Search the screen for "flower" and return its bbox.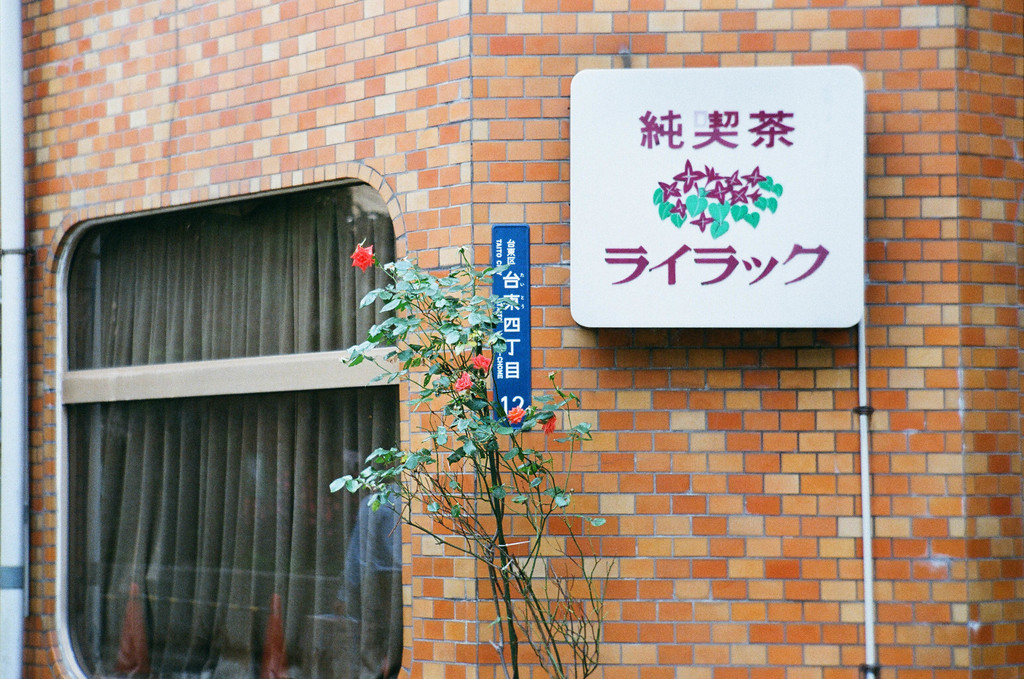
Found: select_region(509, 399, 528, 424).
